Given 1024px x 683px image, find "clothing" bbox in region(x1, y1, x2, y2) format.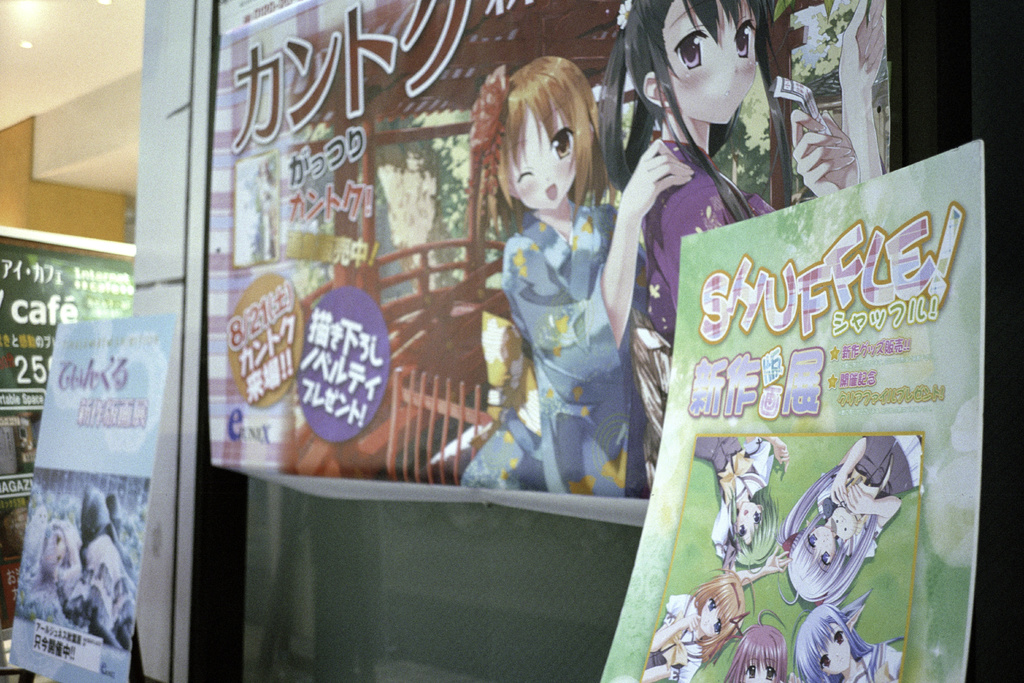
region(643, 136, 780, 336).
